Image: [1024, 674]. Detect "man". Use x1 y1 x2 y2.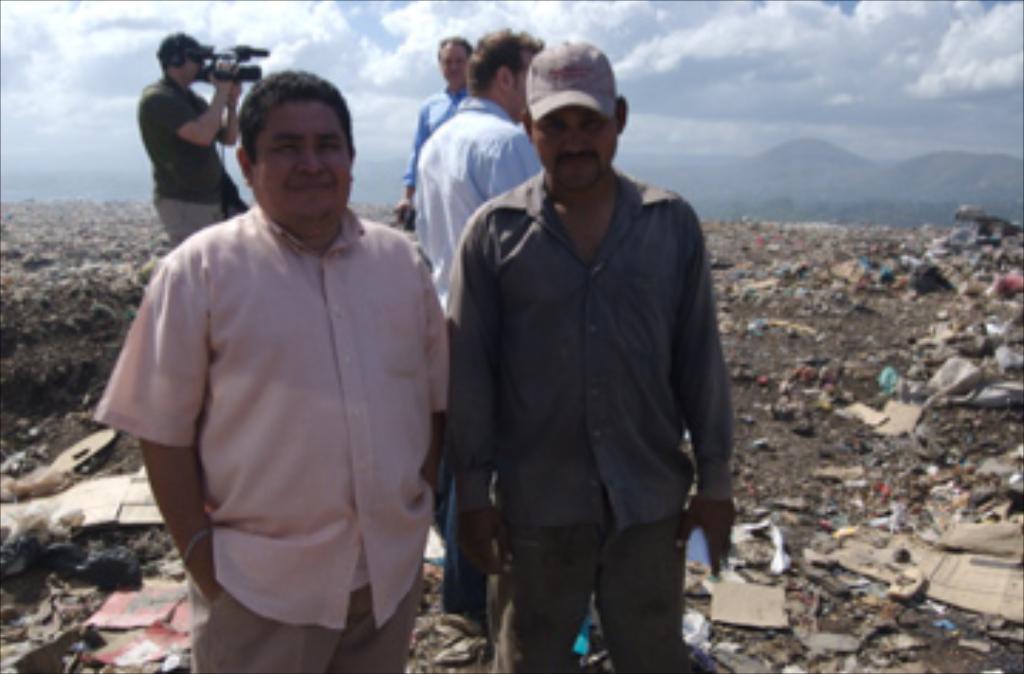
88 71 455 671.
